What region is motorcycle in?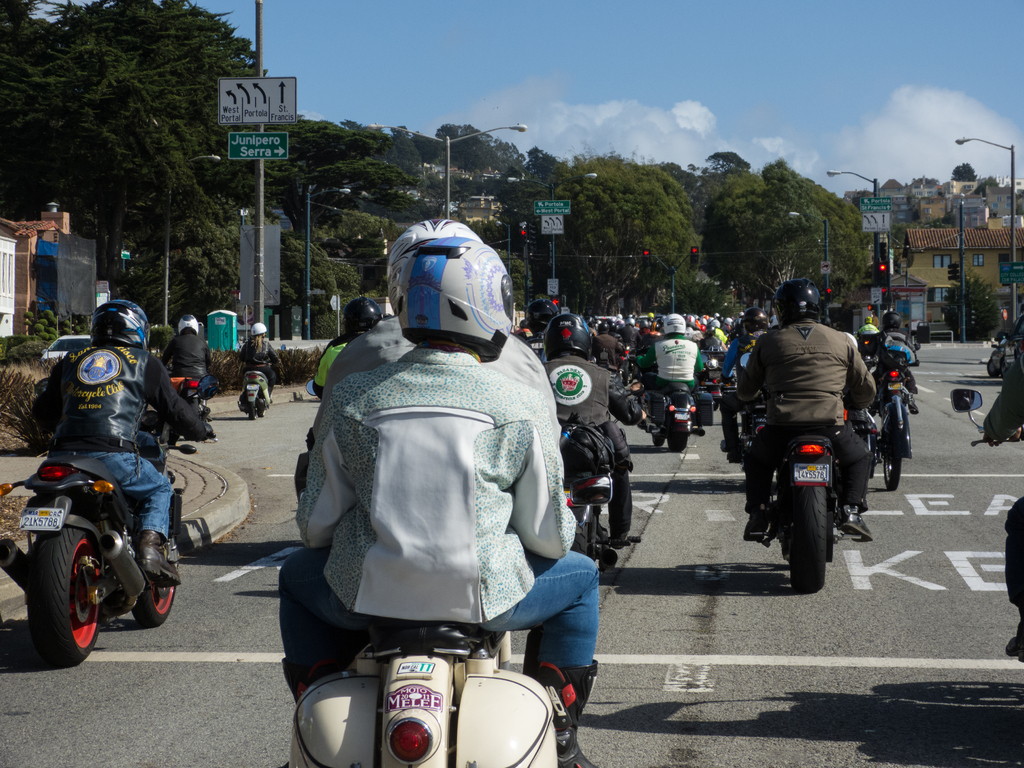
x1=4, y1=375, x2=192, y2=673.
